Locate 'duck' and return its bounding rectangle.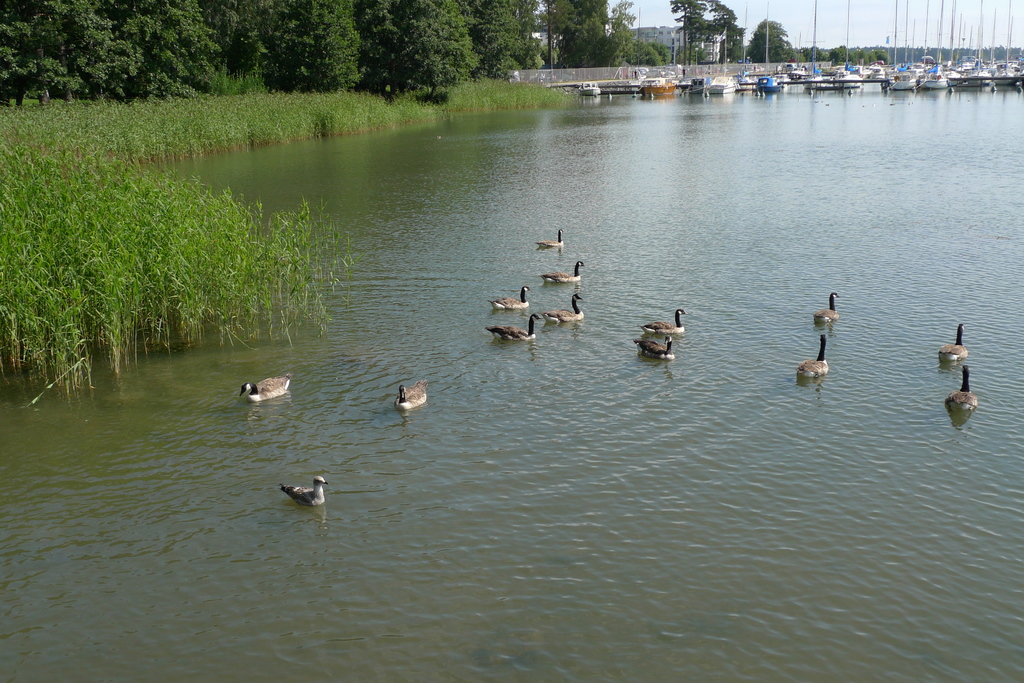
788,332,832,383.
